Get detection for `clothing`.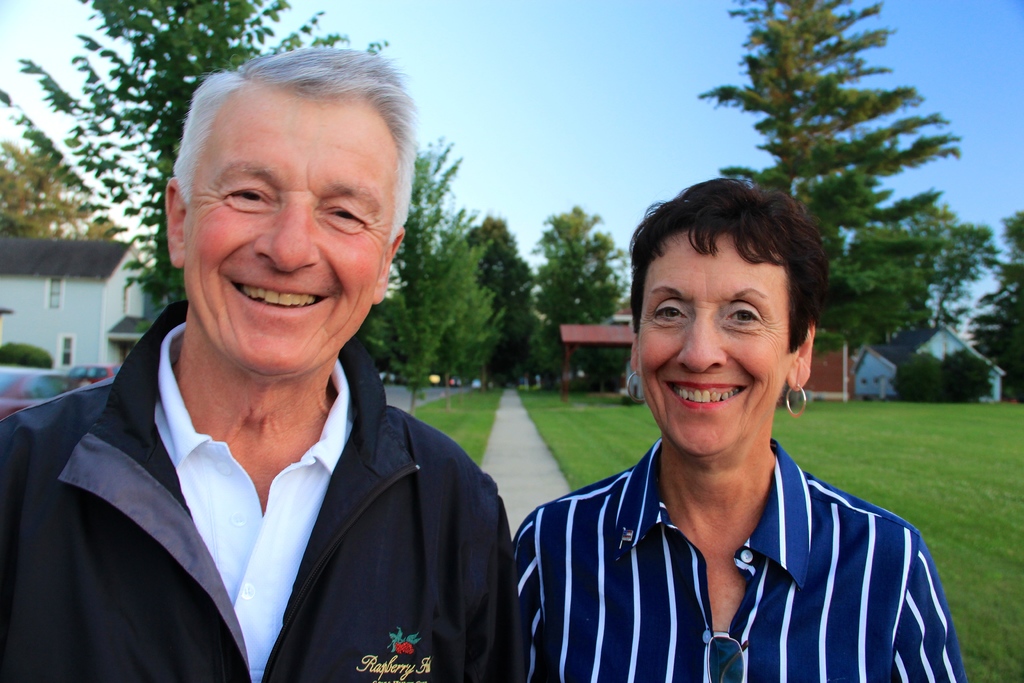
Detection: l=0, t=301, r=526, b=682.
